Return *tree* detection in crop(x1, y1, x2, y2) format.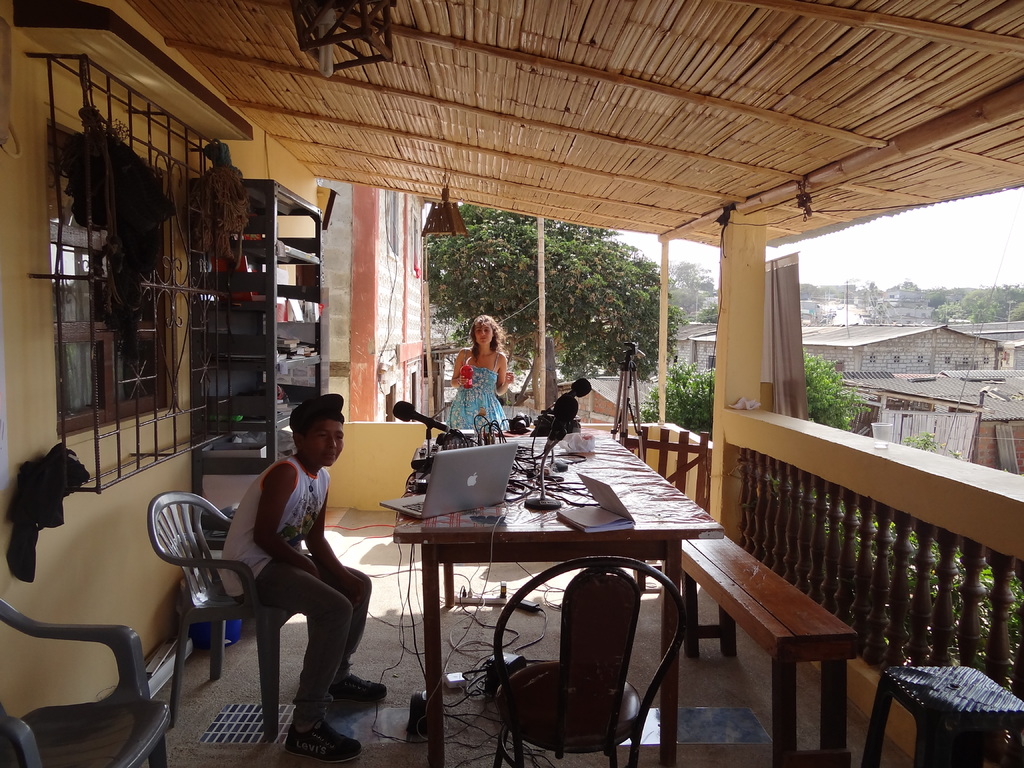
crop(422, 204, 684, 403).
